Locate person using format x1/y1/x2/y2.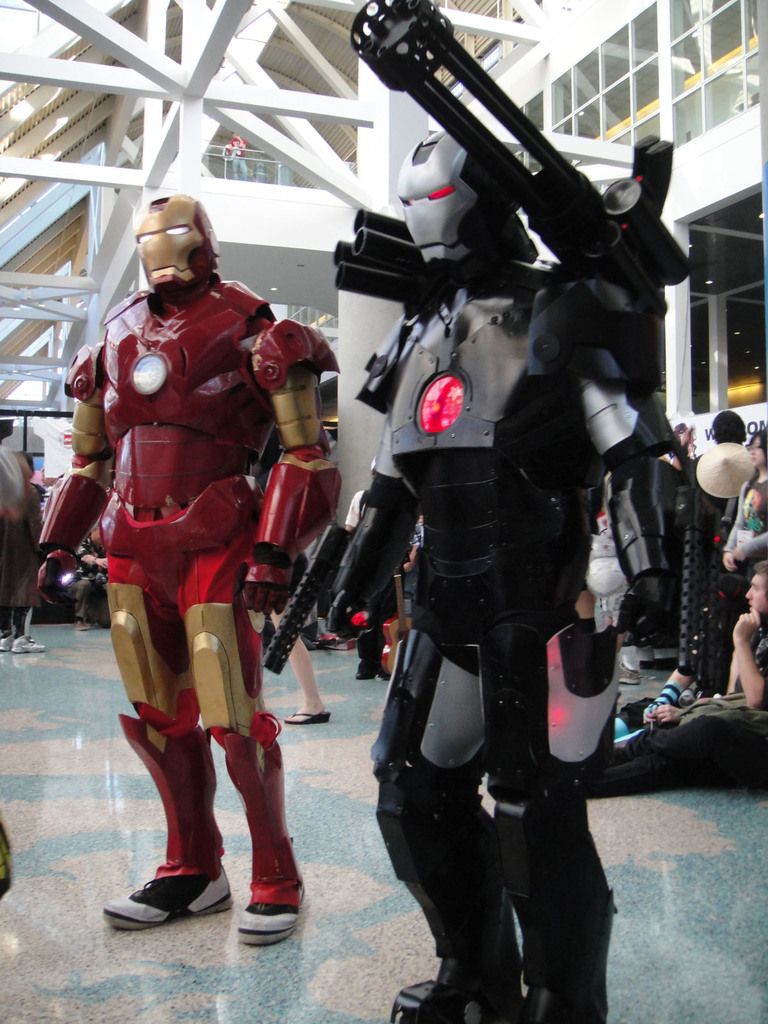
0/426/48/652.
